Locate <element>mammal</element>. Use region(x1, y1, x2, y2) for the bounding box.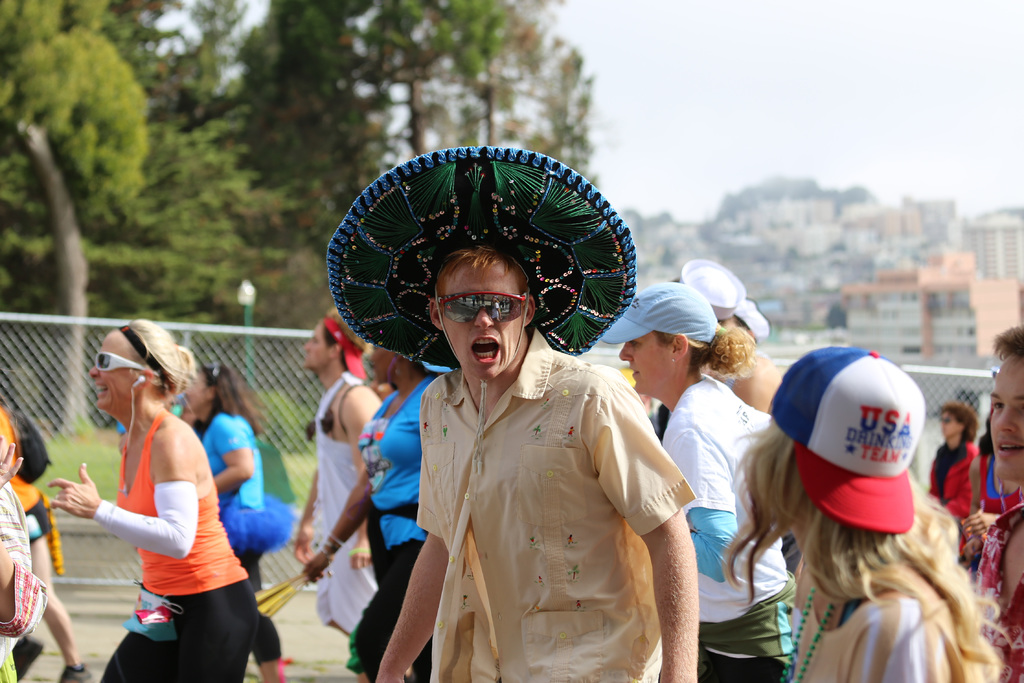
region(297, 299, 386, 682).
